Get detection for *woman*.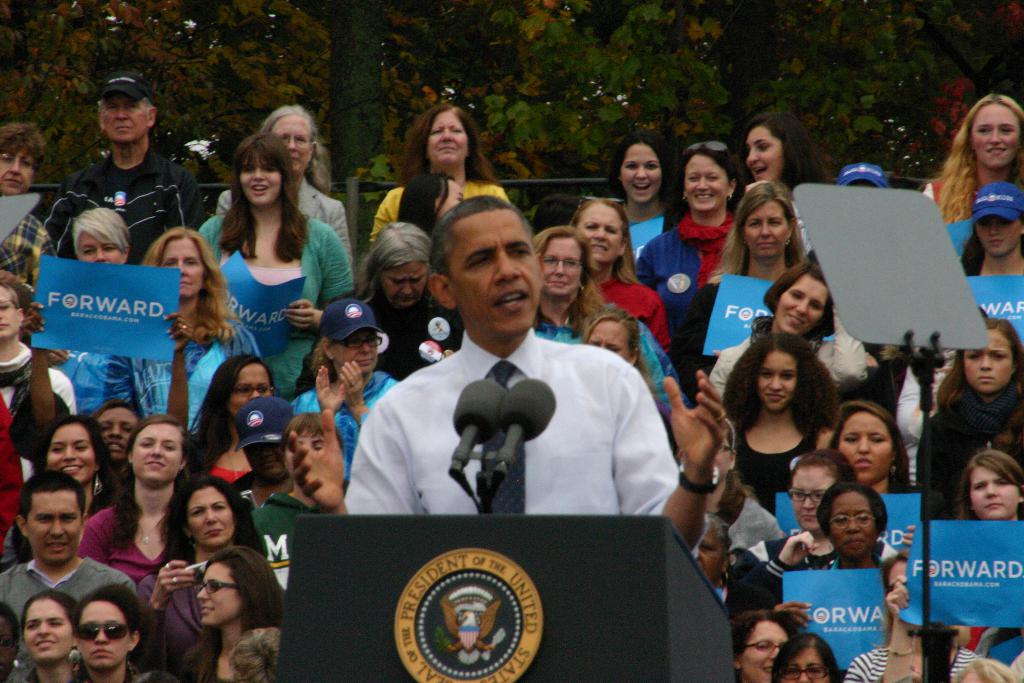
Detection: rect(635, 138, 757, 329).
